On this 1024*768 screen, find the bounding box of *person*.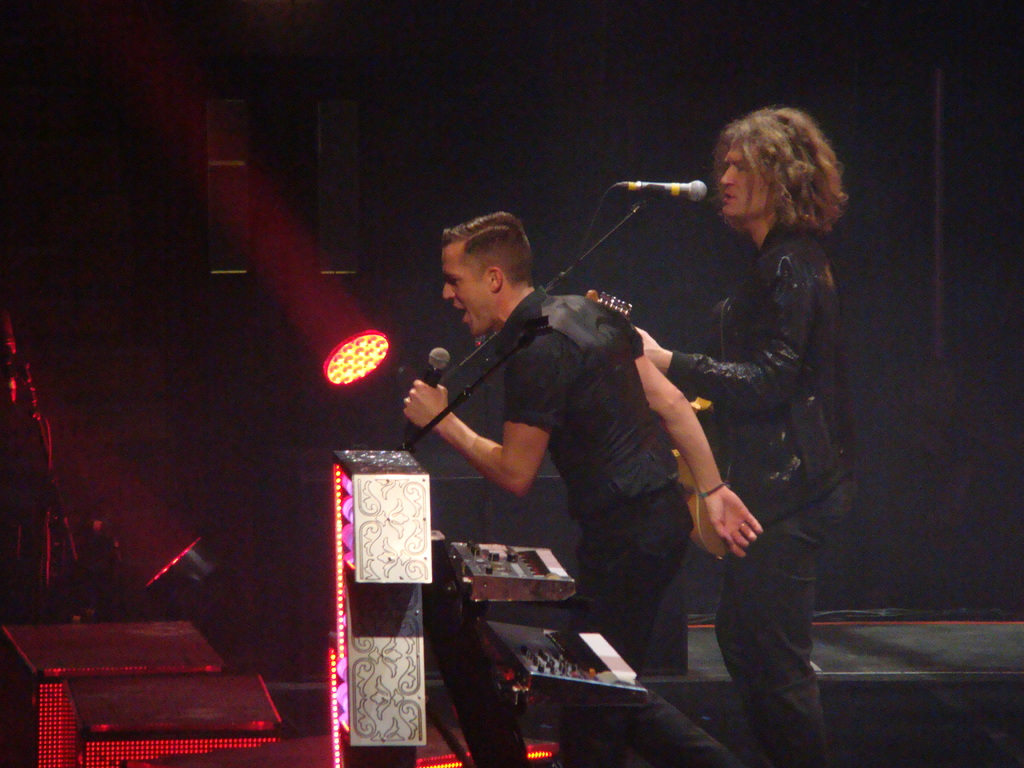
Bounding box: select_region(622, 105, 847, 762).
